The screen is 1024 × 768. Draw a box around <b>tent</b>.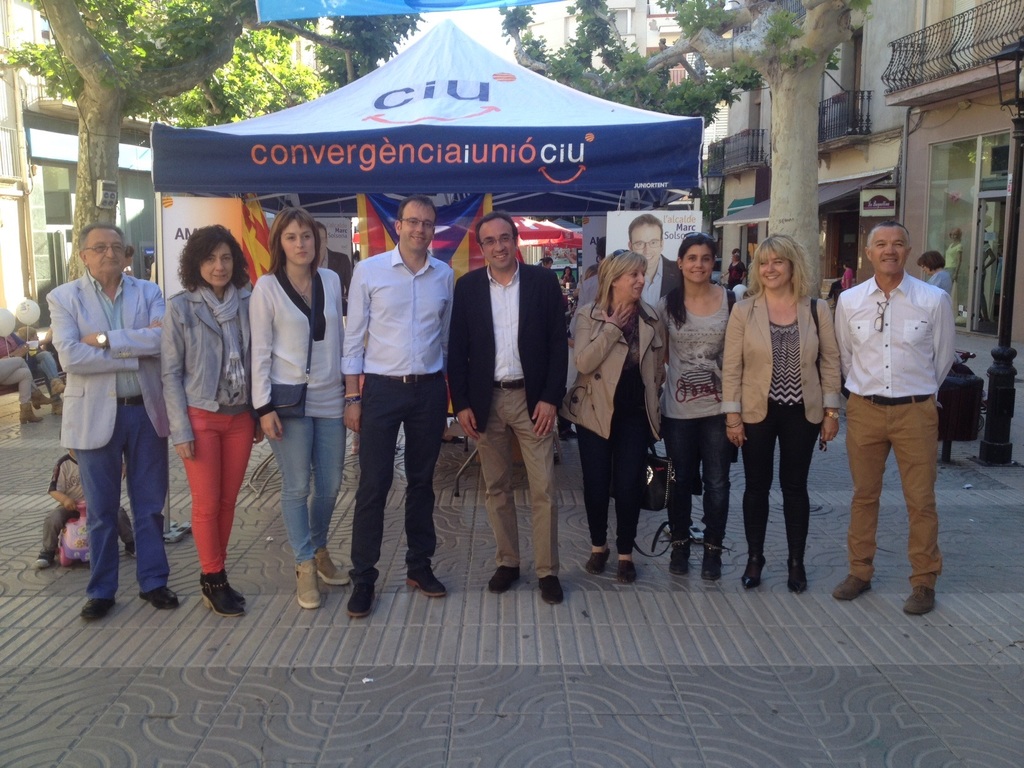
box(127, 22, 738, 334).
